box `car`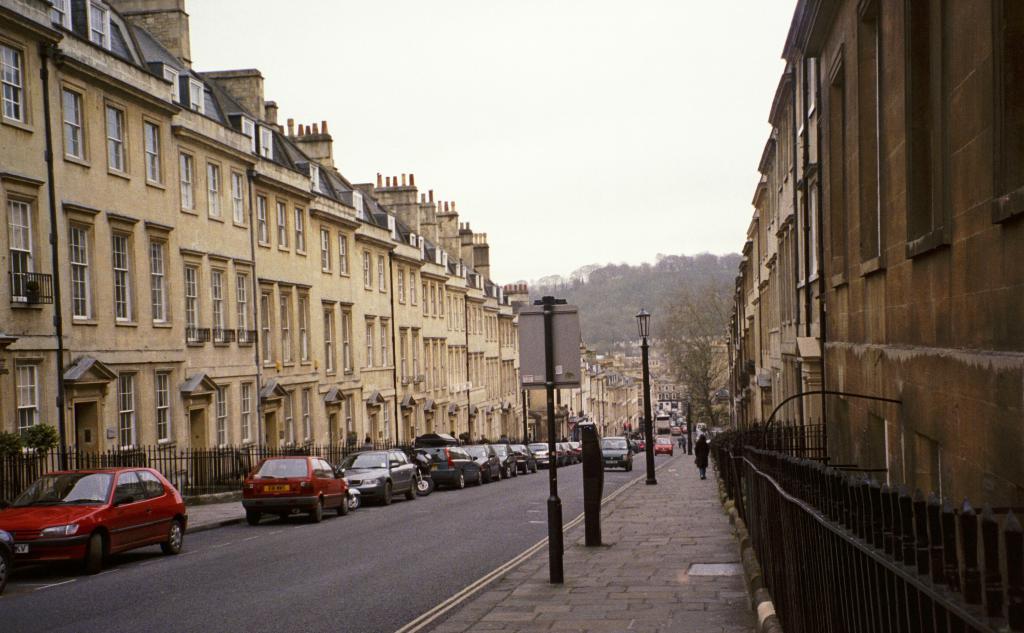
bbox=(0, 469, 188, 575)
